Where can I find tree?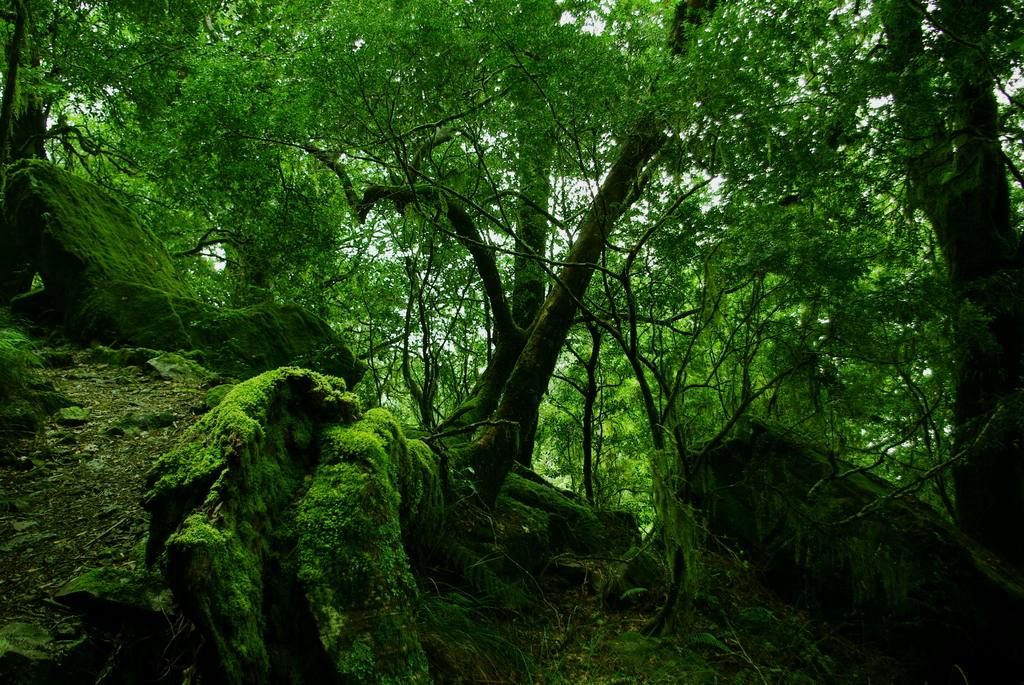
You can find it at pyautogui.locateOnScreen(10, 24, 252, 398).
